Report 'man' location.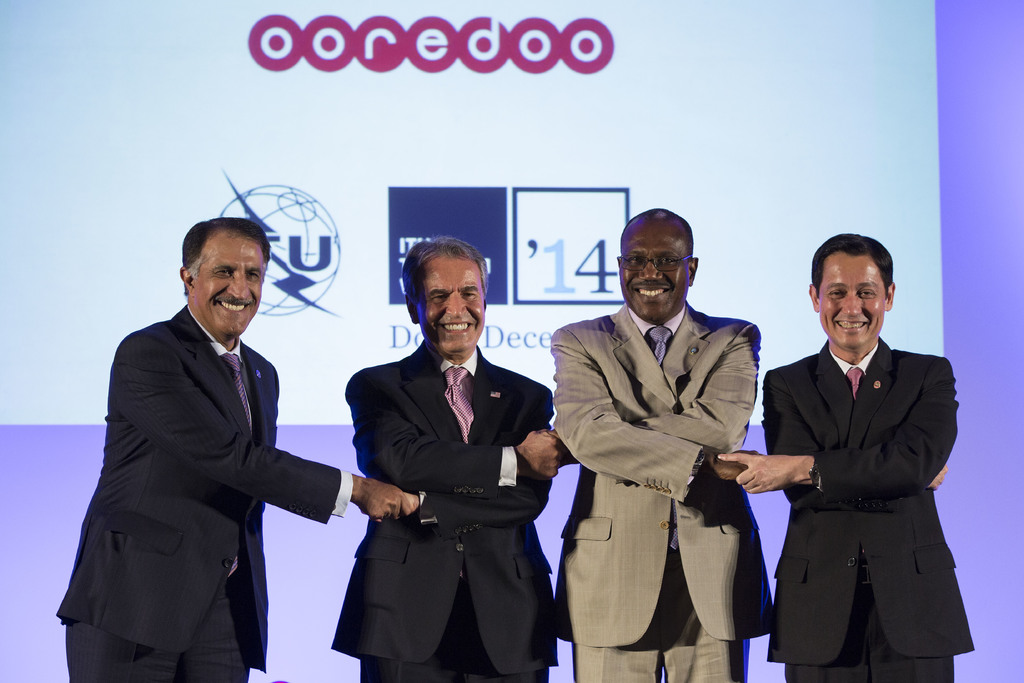
Report: bbox=(58, 215, 413, 682).
